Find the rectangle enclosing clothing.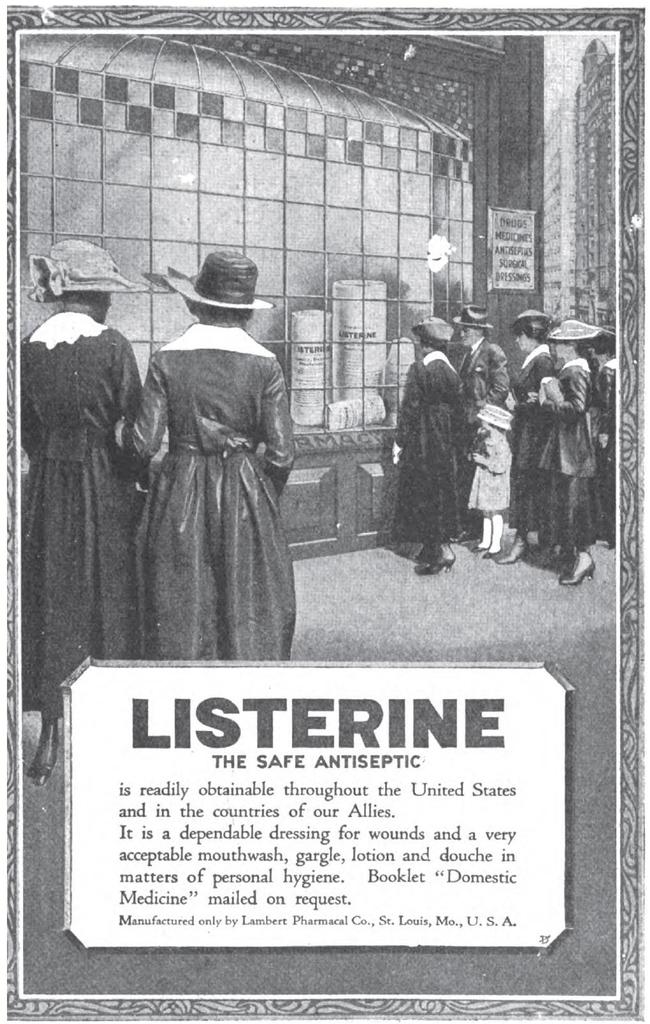
(463,369,495,536).
